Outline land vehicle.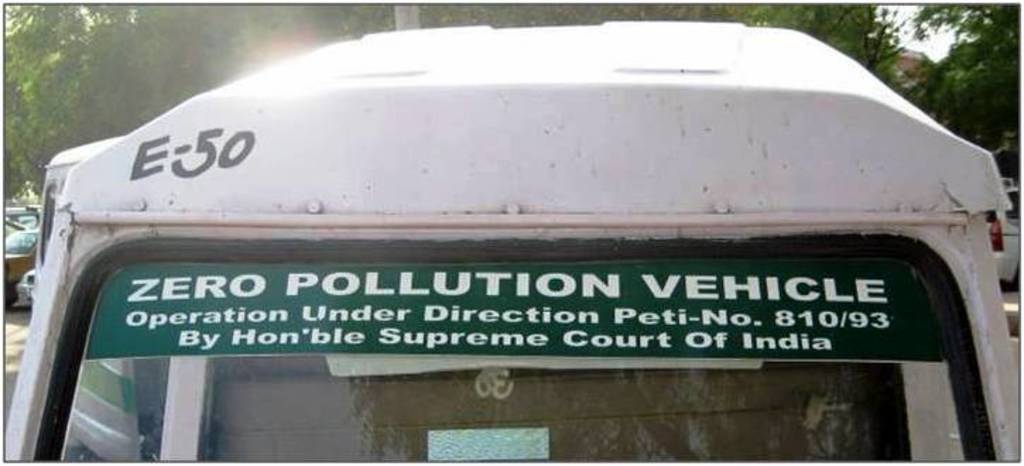
Outline: box=[18, 274, 34, 305].
